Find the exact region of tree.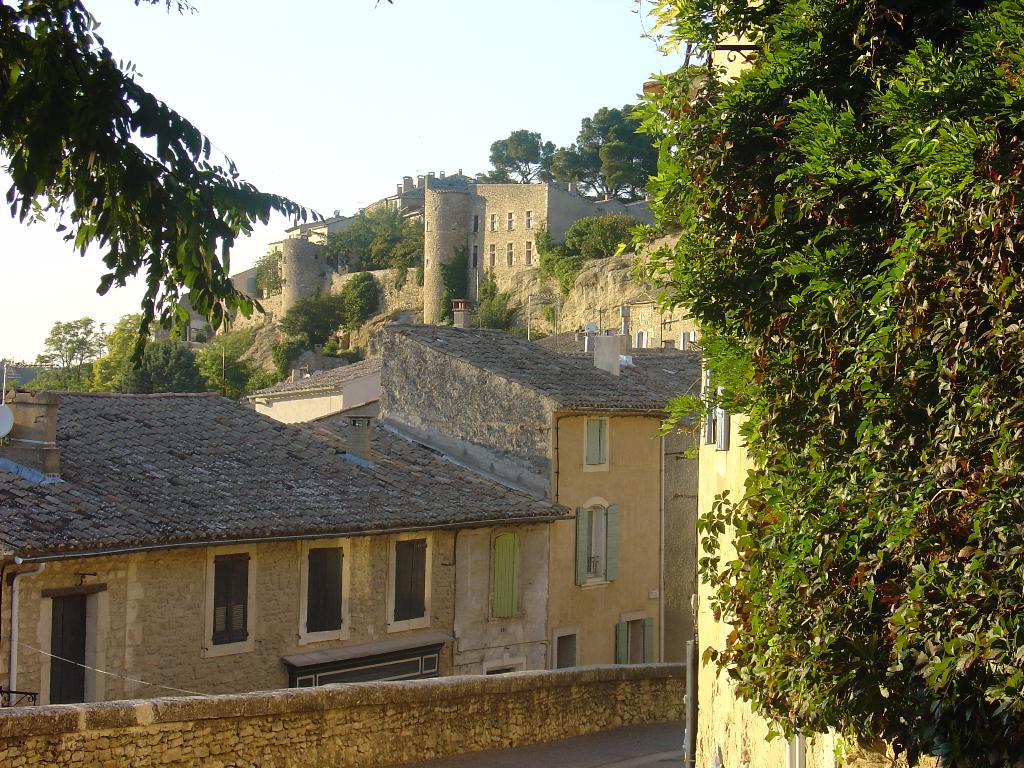
Exact region: x1=0 y1=0 x2=324 y2=321.
